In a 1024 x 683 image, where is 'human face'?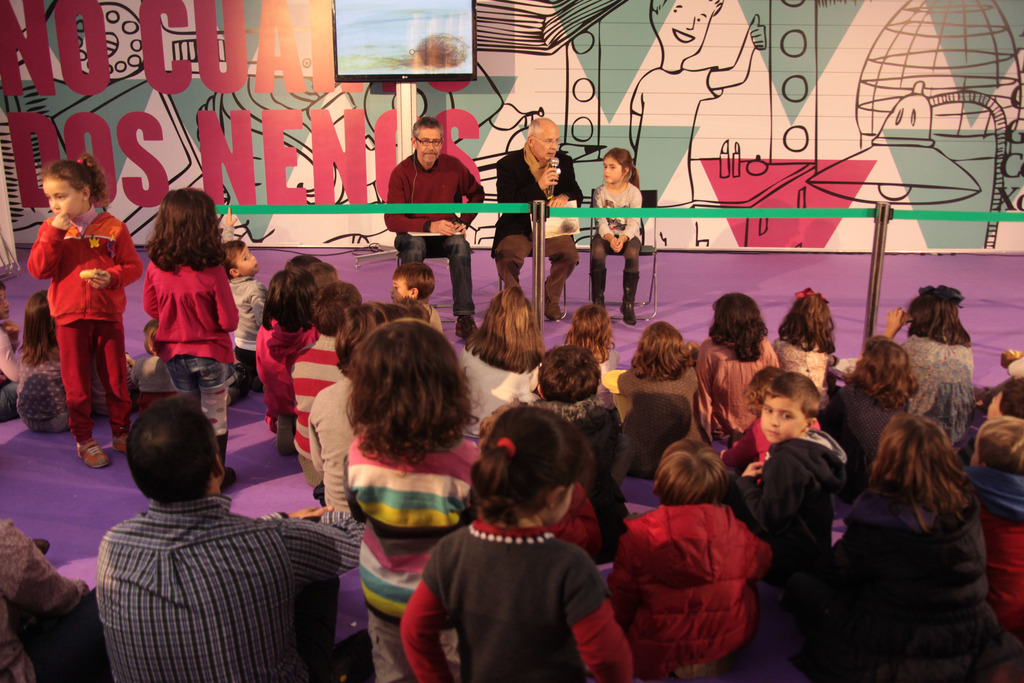
{"left": 534, "top": 124, "right": 557, "bottom": 168}.
